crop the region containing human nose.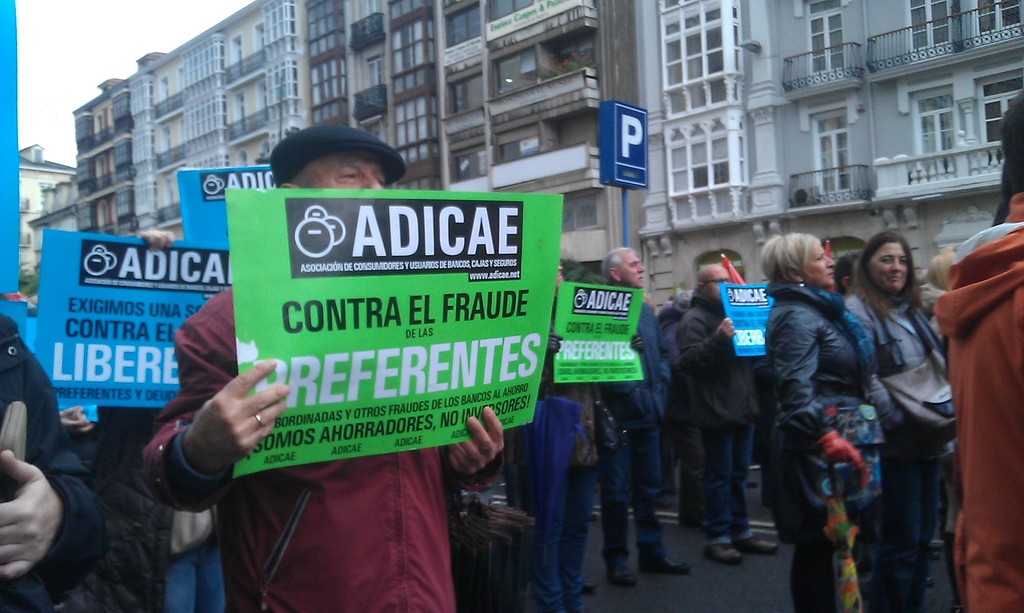
Crop region: {"x1": 892, "y1": 259, "x2": 900, "y2": 270}.
